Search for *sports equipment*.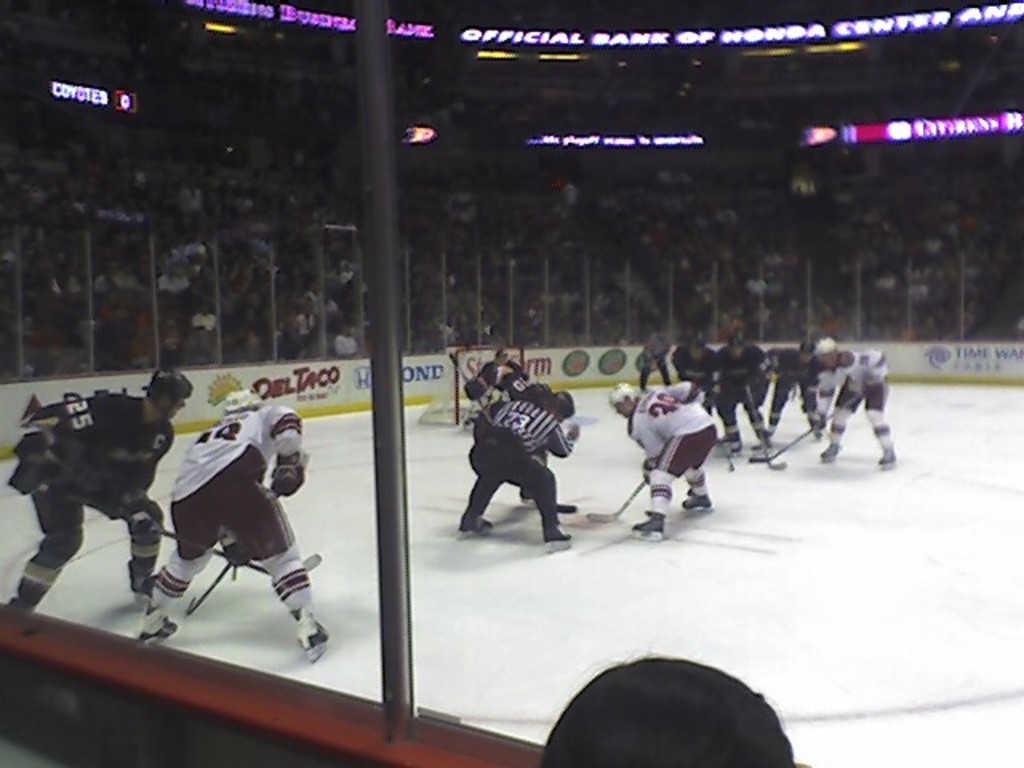
Found at (x1=586, y1=475, x2=654, y2=523).
